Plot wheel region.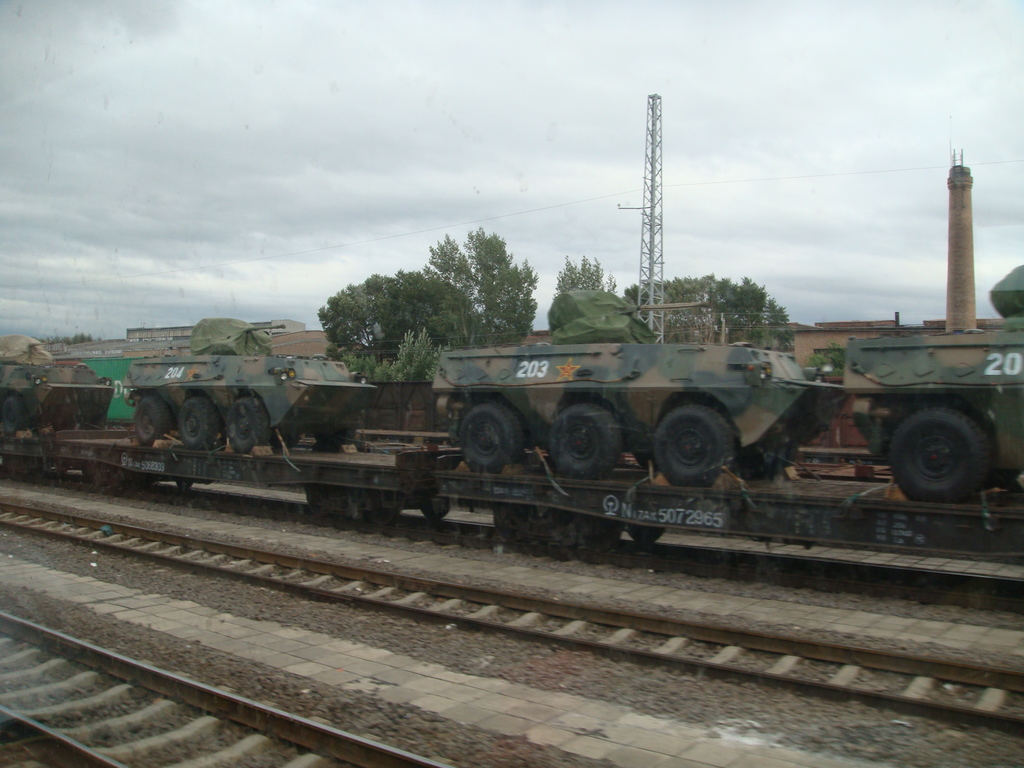
Plotted at 546/403/623/477.
